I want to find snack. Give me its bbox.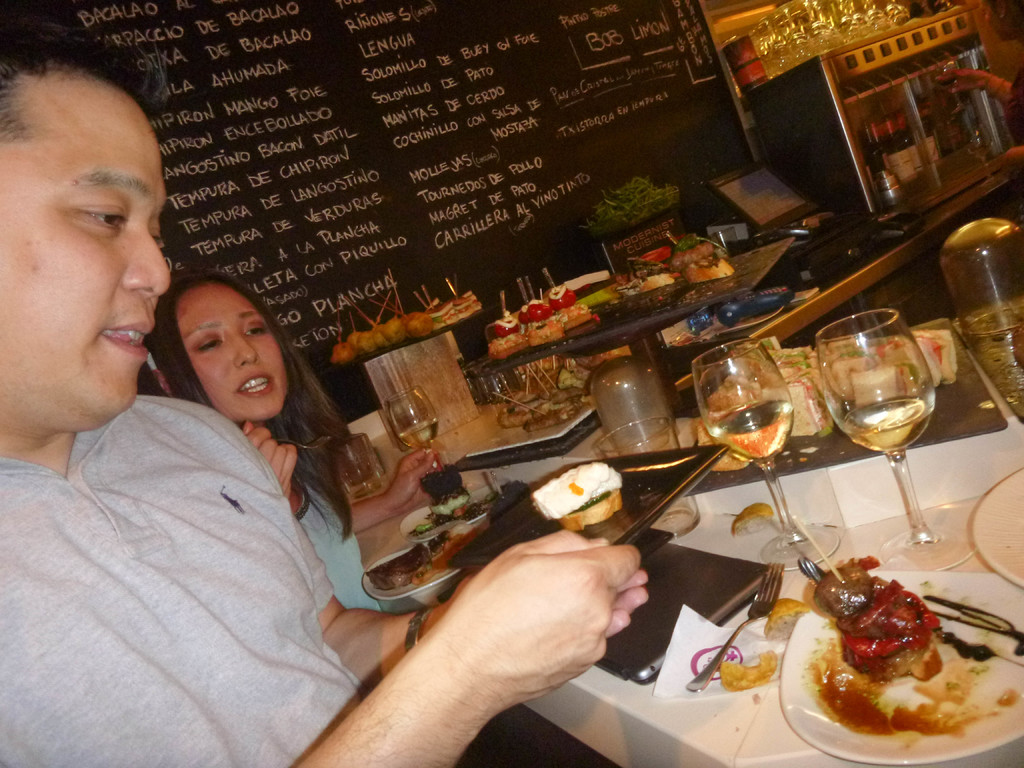
region(532, 465, 620, 529).
